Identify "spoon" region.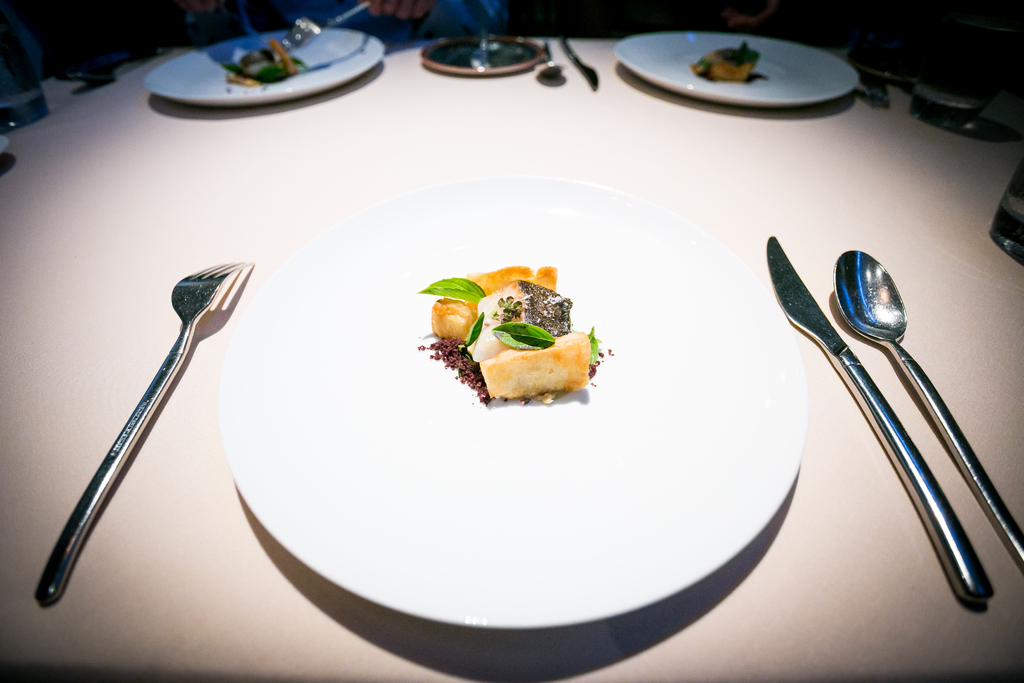
Region: crop(831, 249, 1023, 571).
